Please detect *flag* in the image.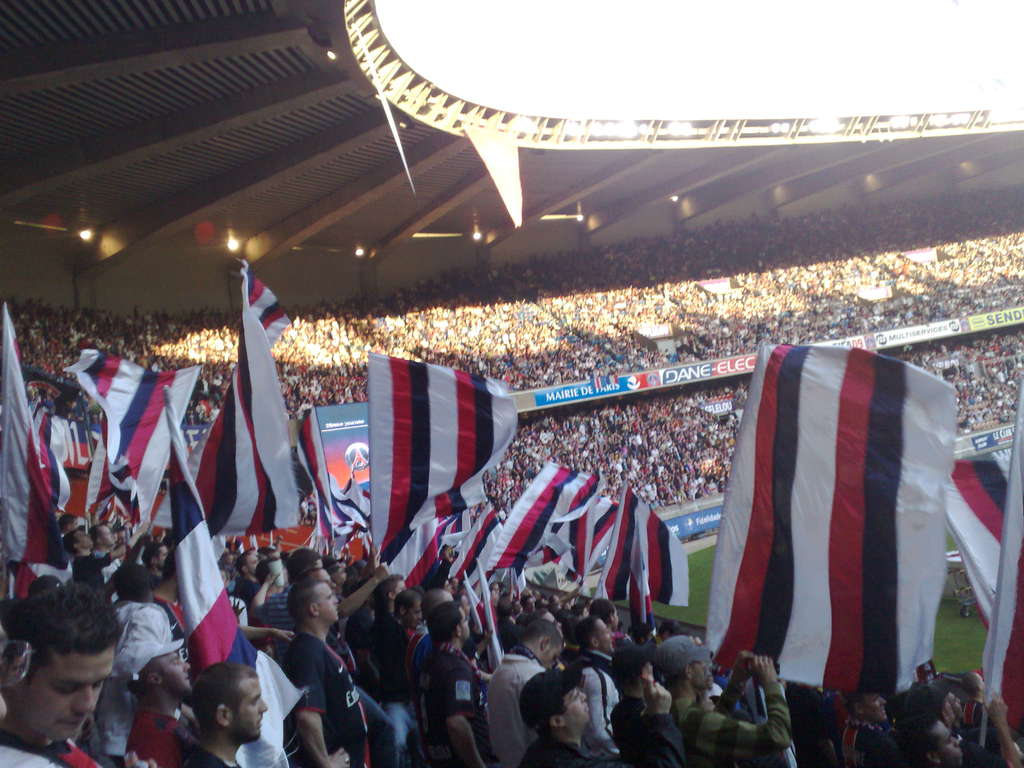
box(312, 404, 367, 559).
